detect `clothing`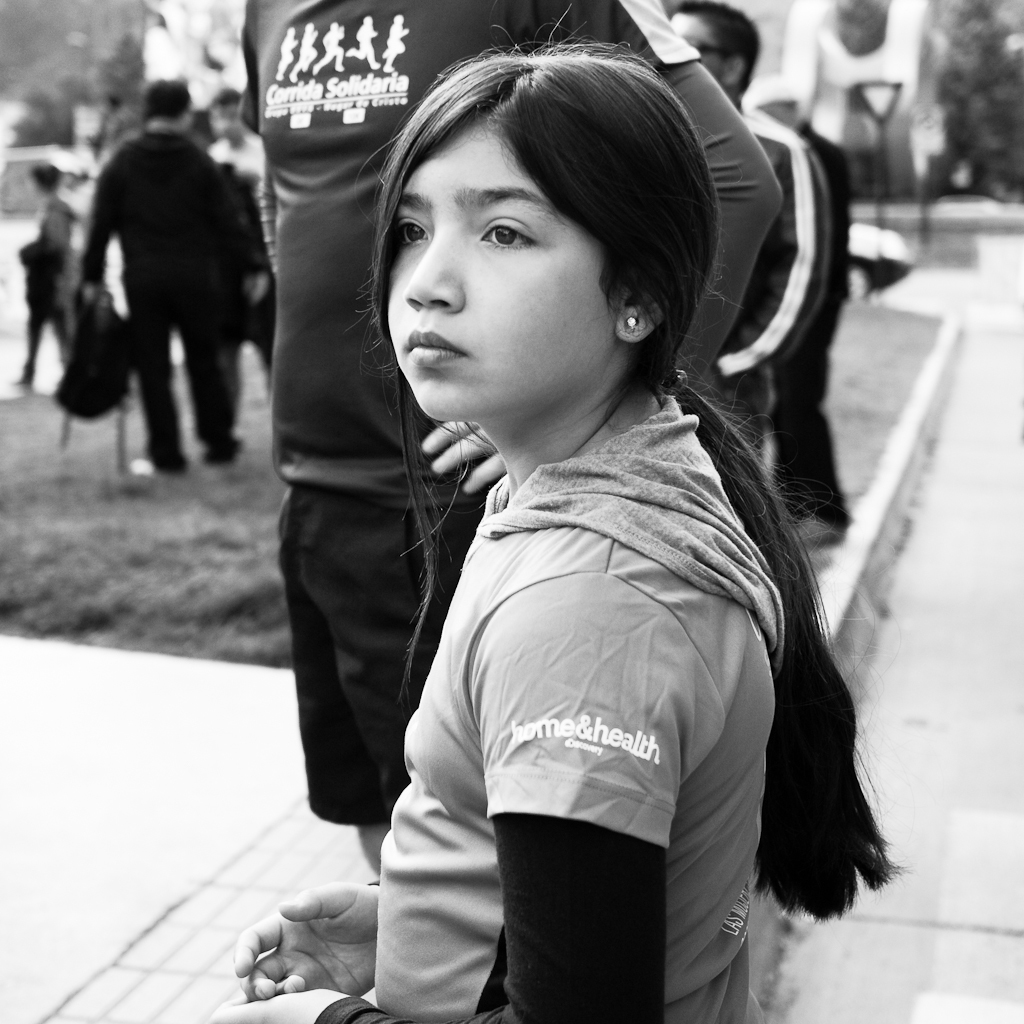
locate(281, 389, 784, 1022)
